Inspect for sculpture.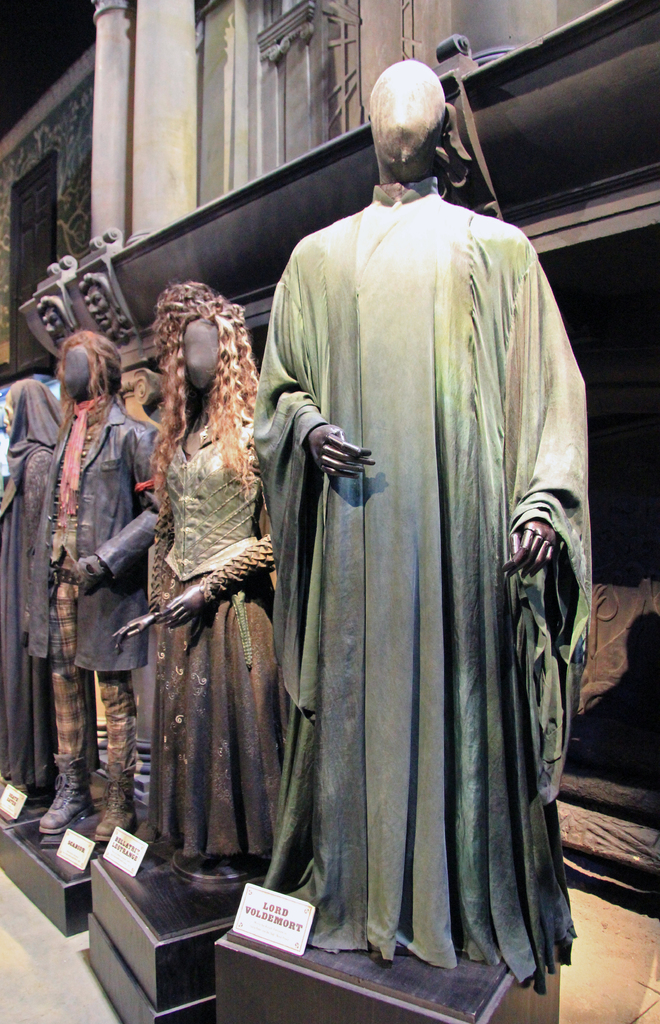
Inspection: Rect(205, 56, 599, 1015).
